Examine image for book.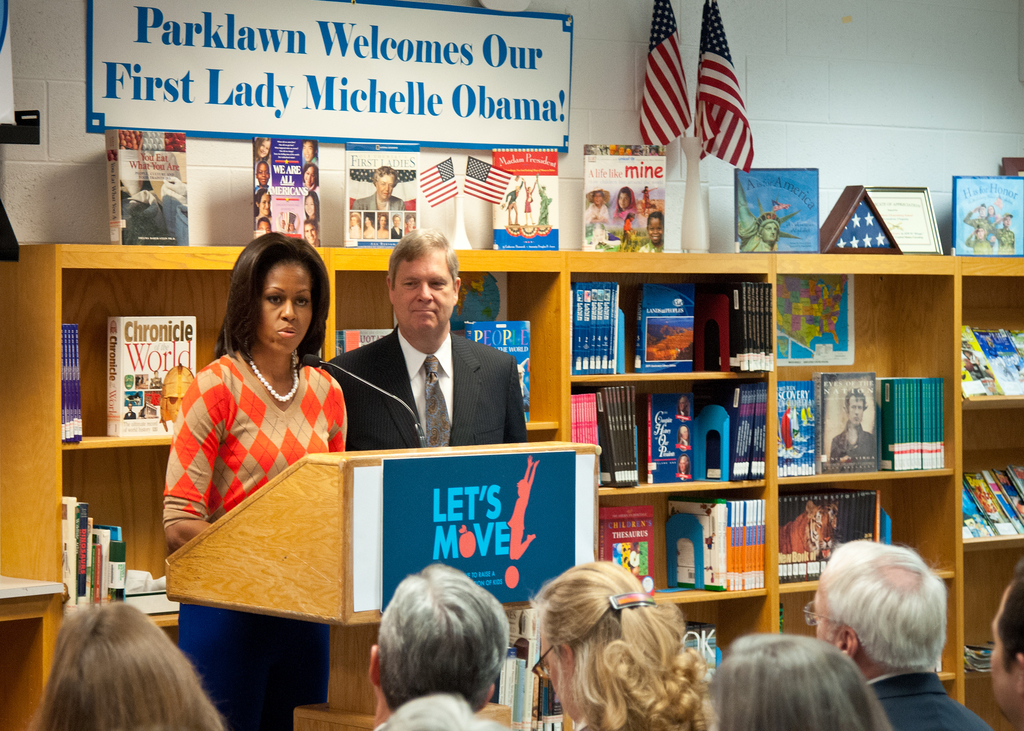
Examination result: 492, 145, 563, 255.
